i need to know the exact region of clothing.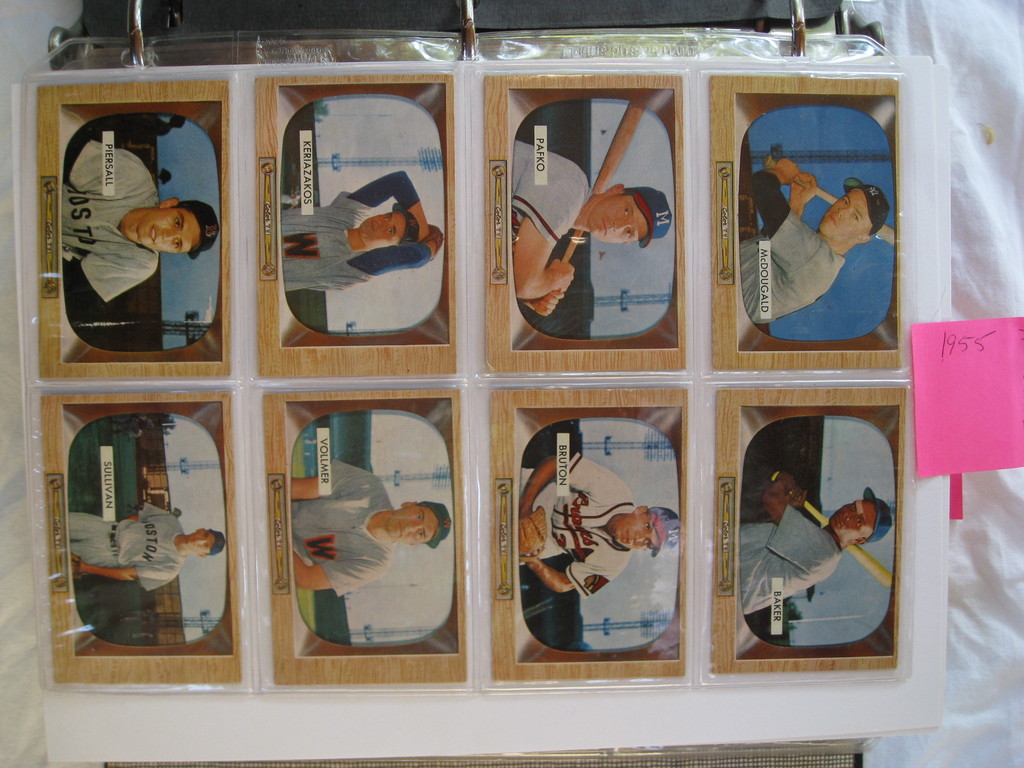
Region: region(741, 173, 847, 323).
